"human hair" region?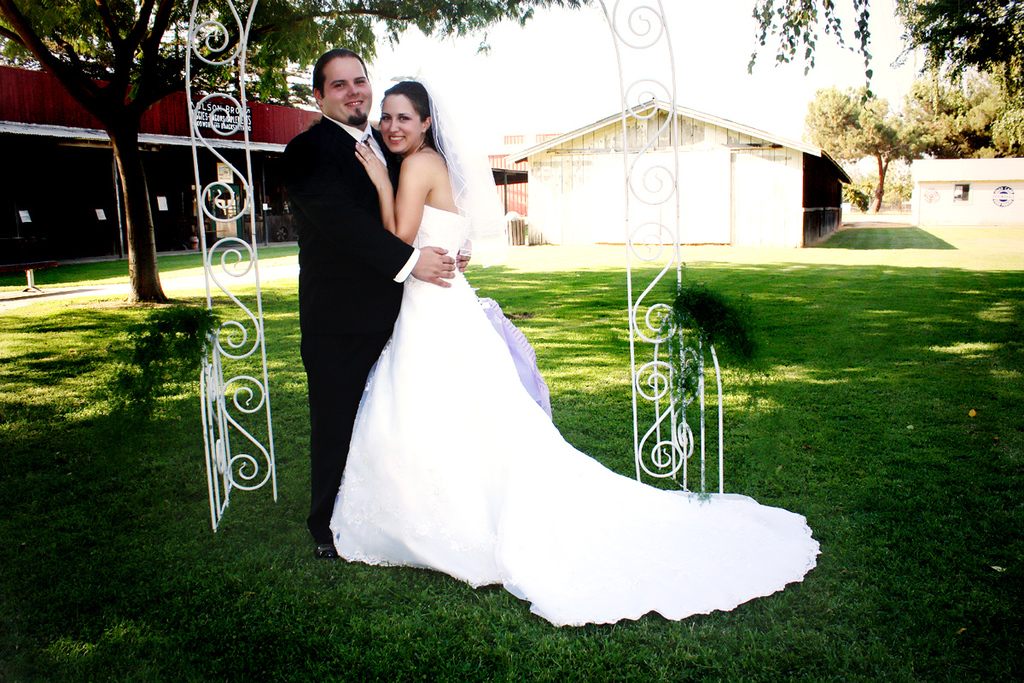
375/83/445/175
